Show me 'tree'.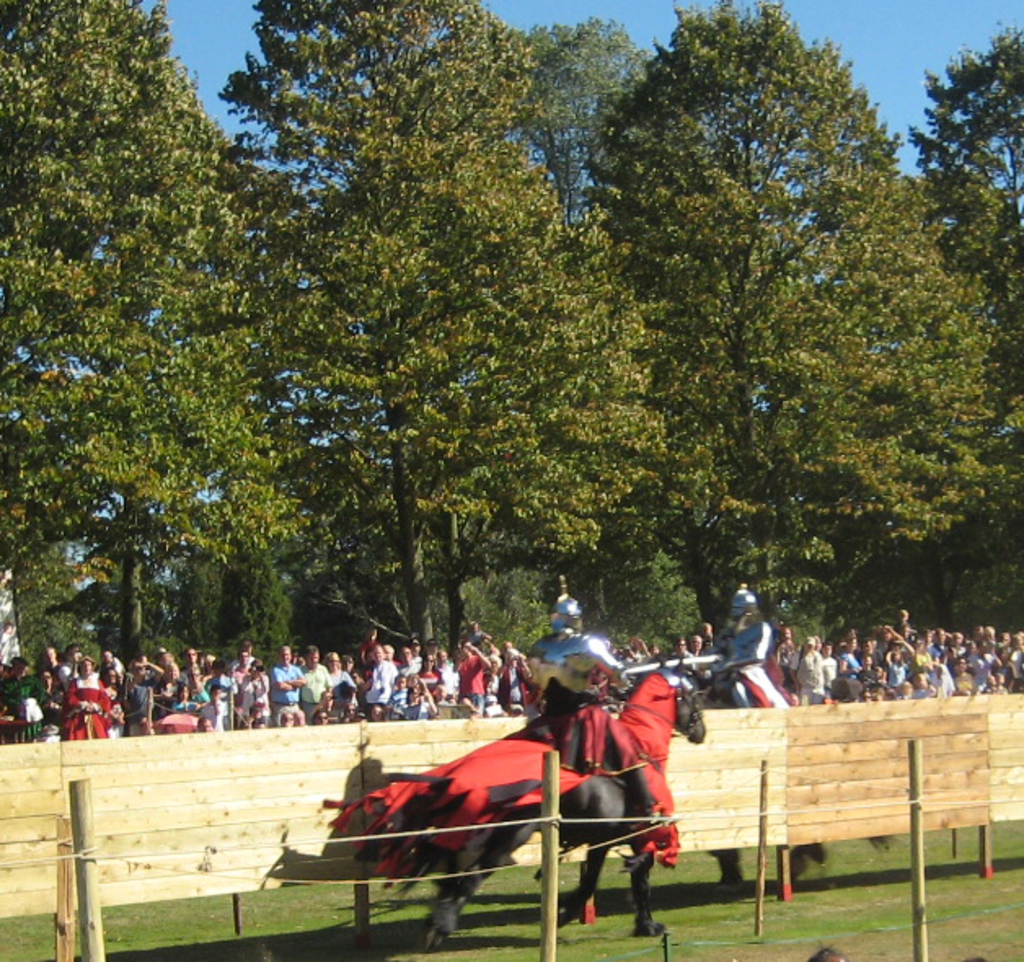
'tree' is here: 504, 13, 657, 621.
